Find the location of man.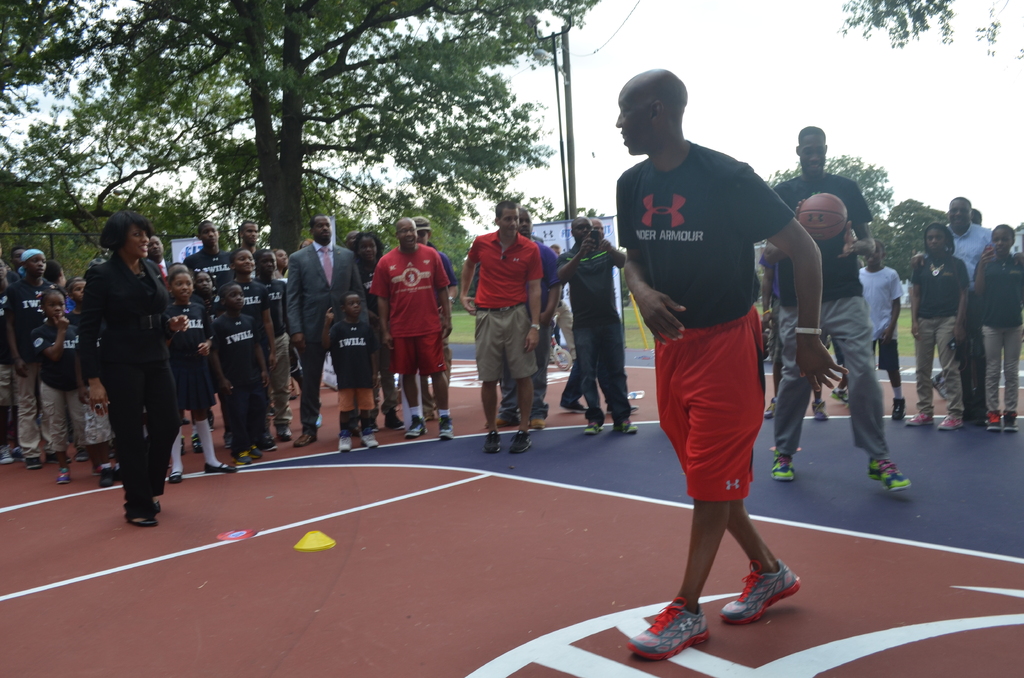
Location: detection(253, 234, 297, 430).
